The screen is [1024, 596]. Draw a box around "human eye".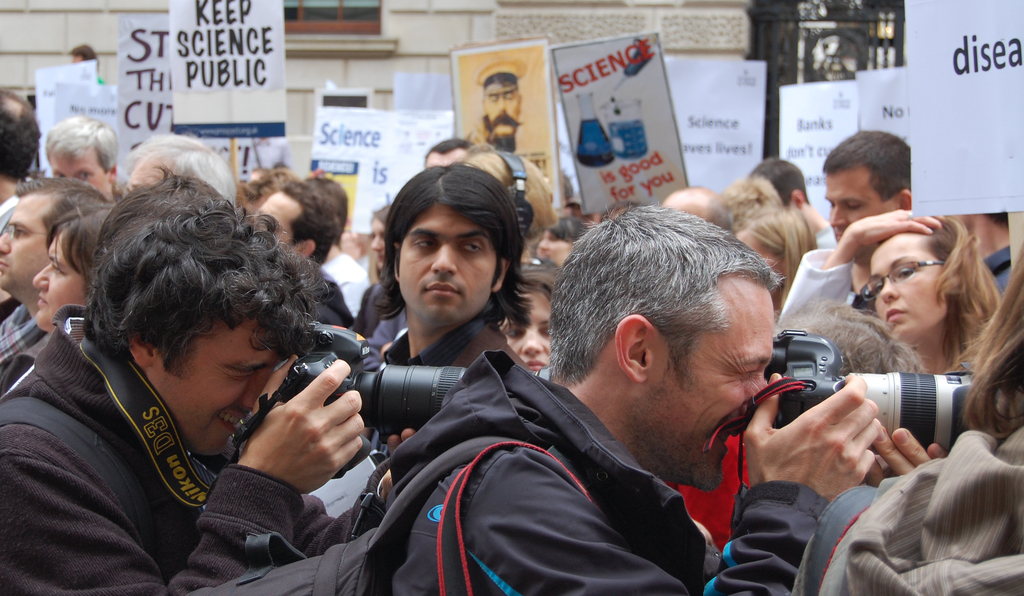
[left=56, top=170, right=63, bottom=176].
